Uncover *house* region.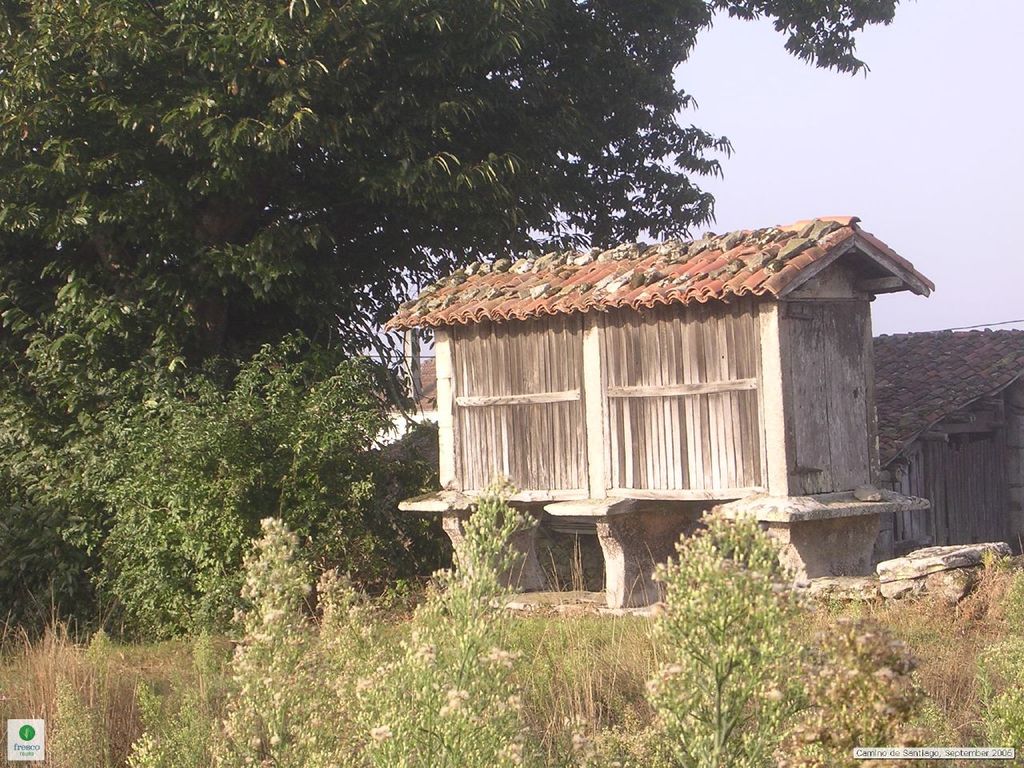
Uncovered: (363,206,962,588).
